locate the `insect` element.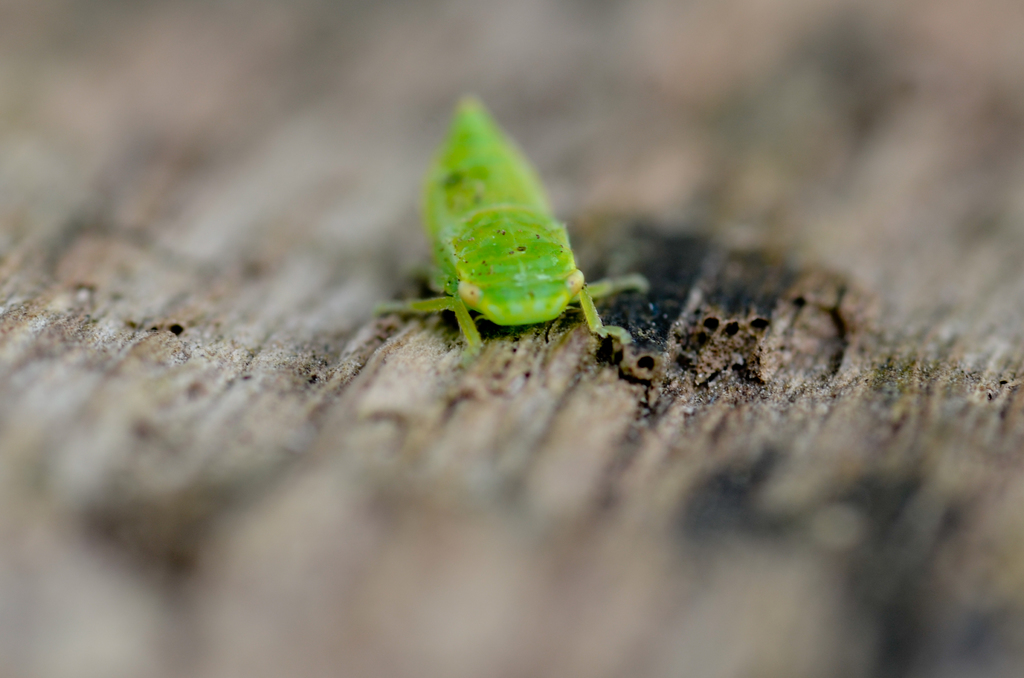
Element bbox: bbox=(378, 90, 639, 355).
